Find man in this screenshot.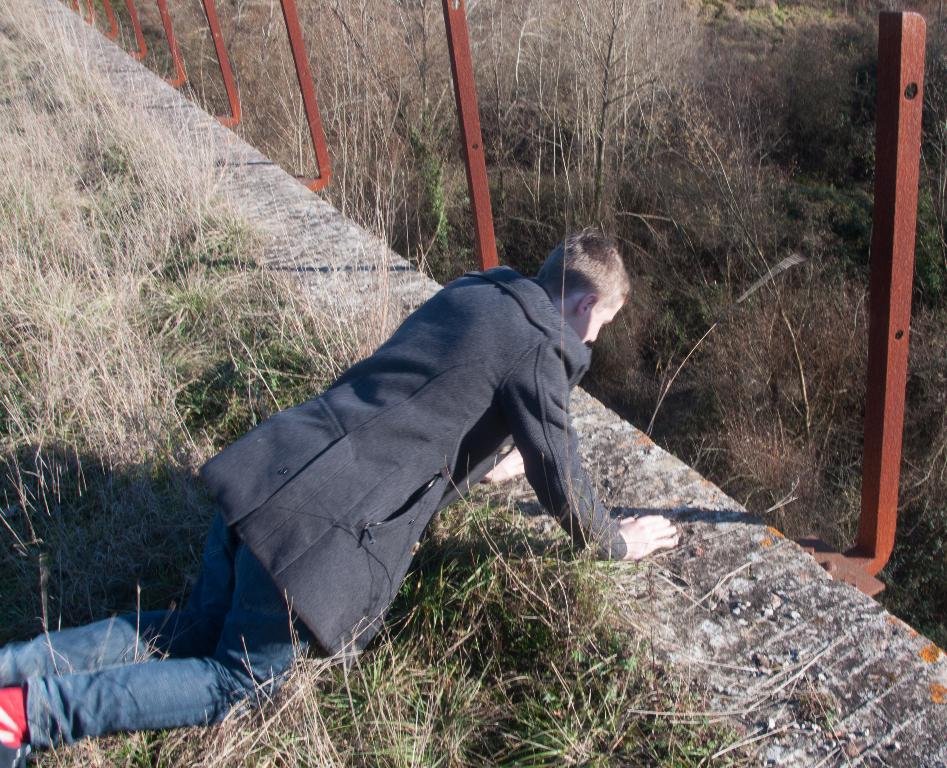
The bounding box for man is 0/228/666/758.
